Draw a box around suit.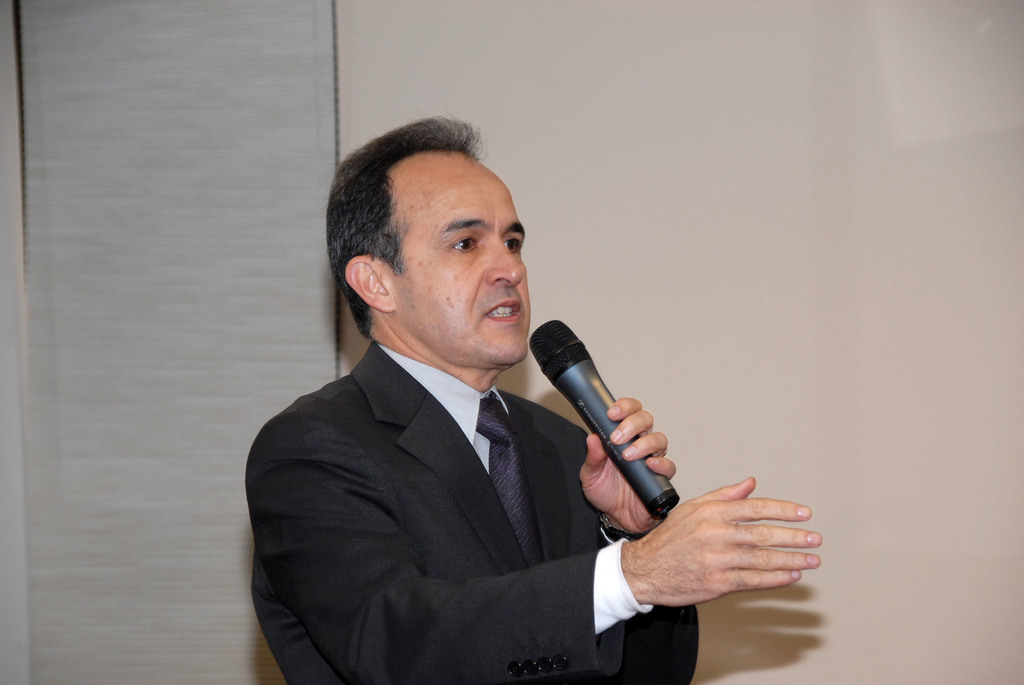
locate(232, 258, 661, 679).
